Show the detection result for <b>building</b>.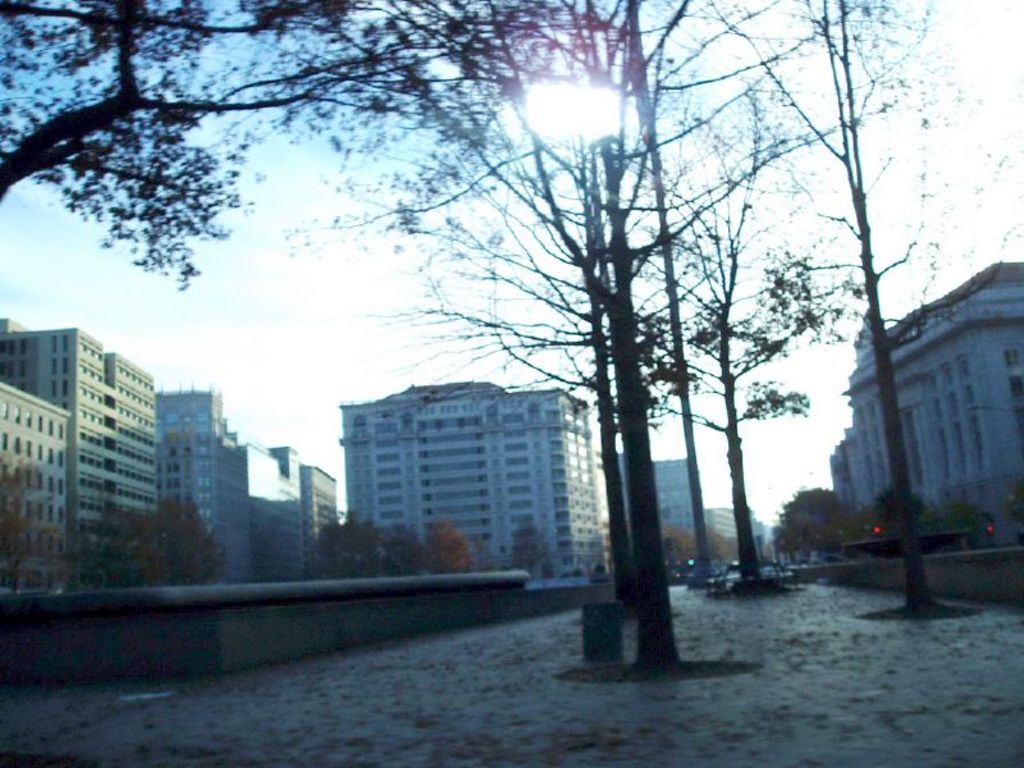
<bbox>166, 384, 216, 531</bbox>.
